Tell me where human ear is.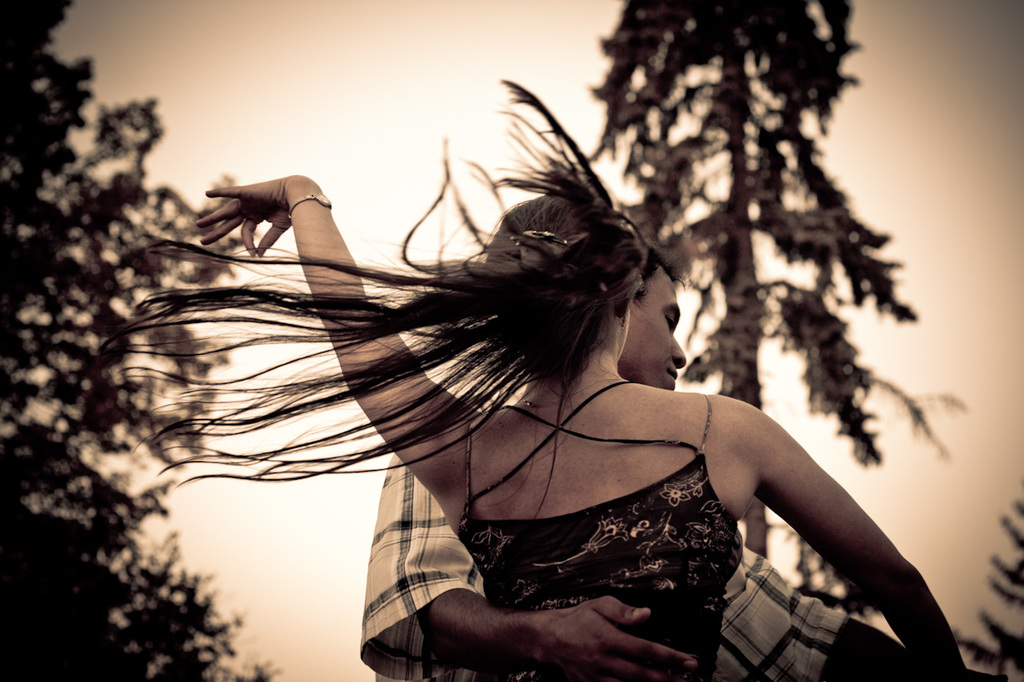
human ear is at l=614, t=273, r=634, b=317.
